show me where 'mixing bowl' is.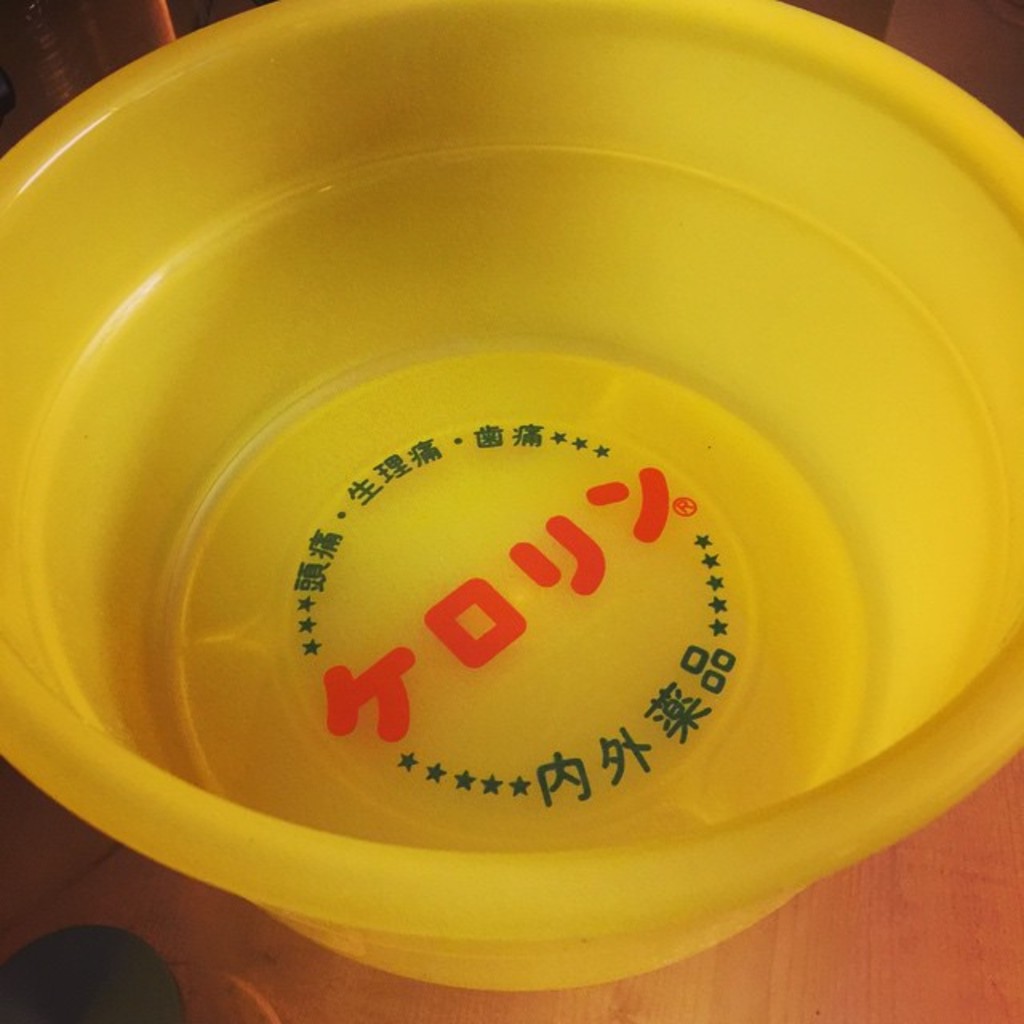
'mixing bowl' is at BBox(0, 0, 1022, 990).
